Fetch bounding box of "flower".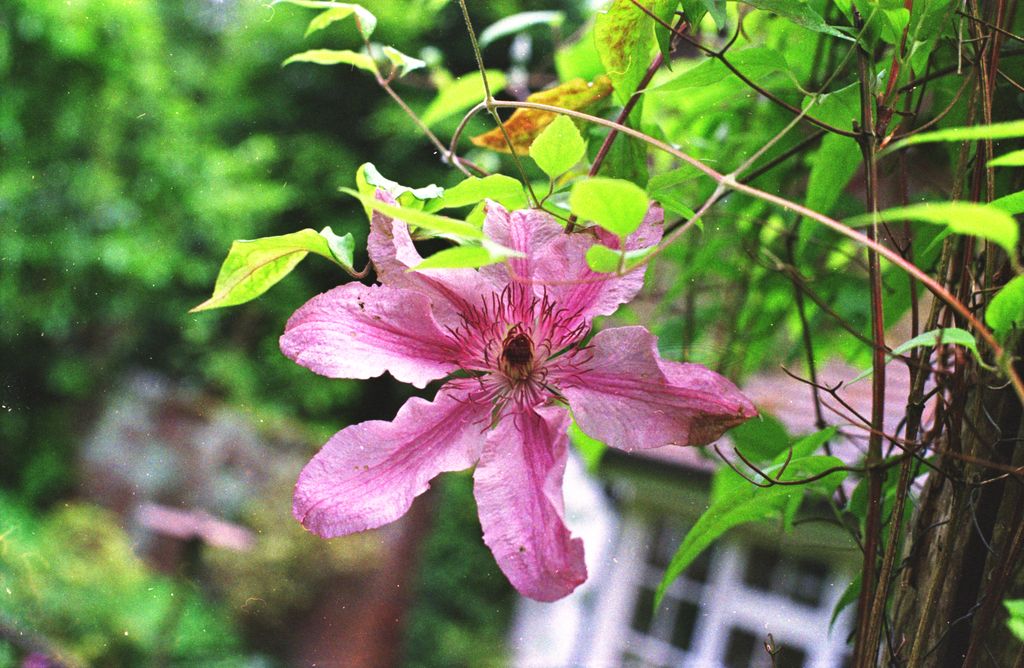
Bbox: (742,334,958,502).
